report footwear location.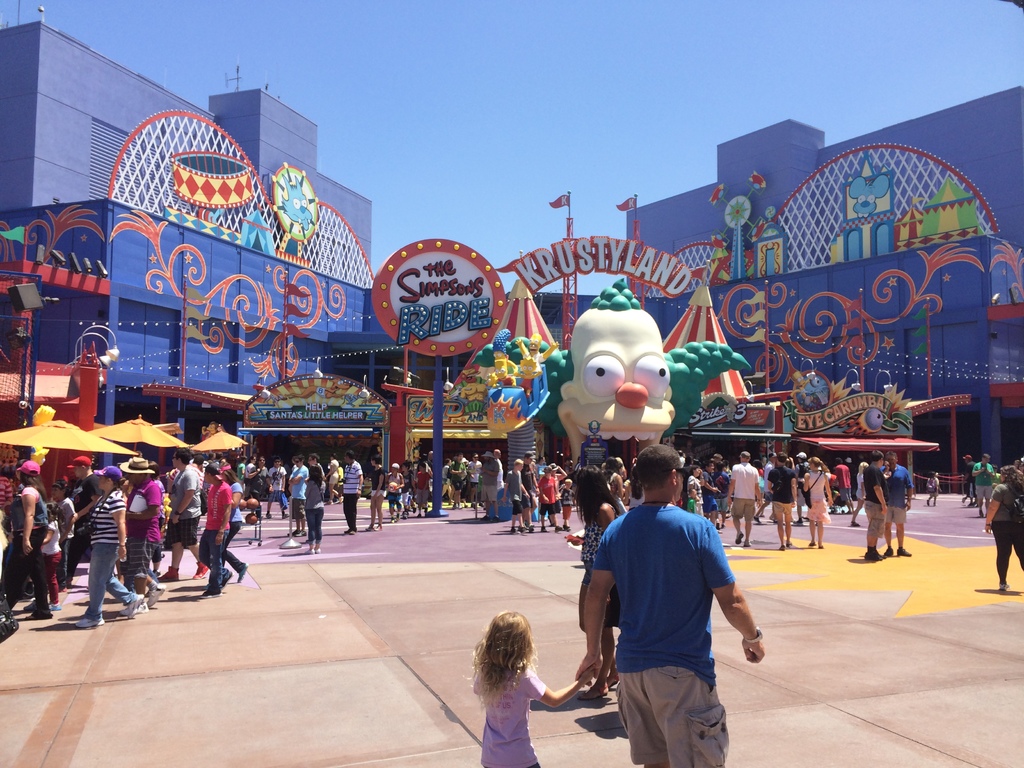
Report: (454, 504, 456, 508).
